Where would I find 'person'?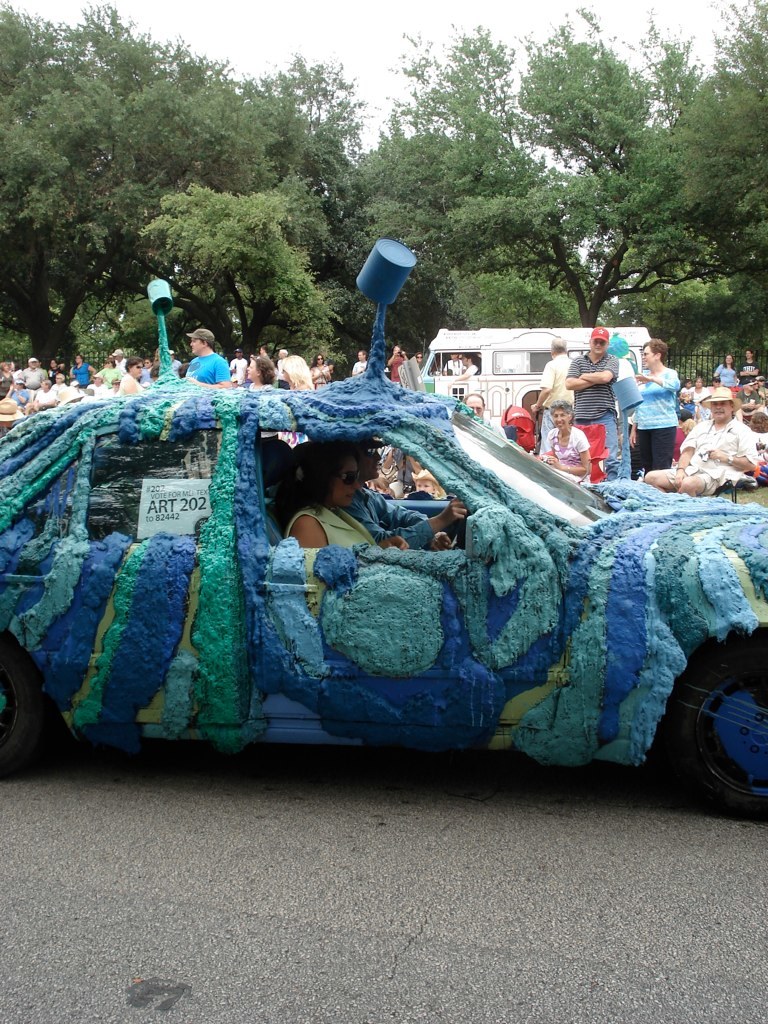
At <bbox>164, 312, 233, 392</bbox>.
